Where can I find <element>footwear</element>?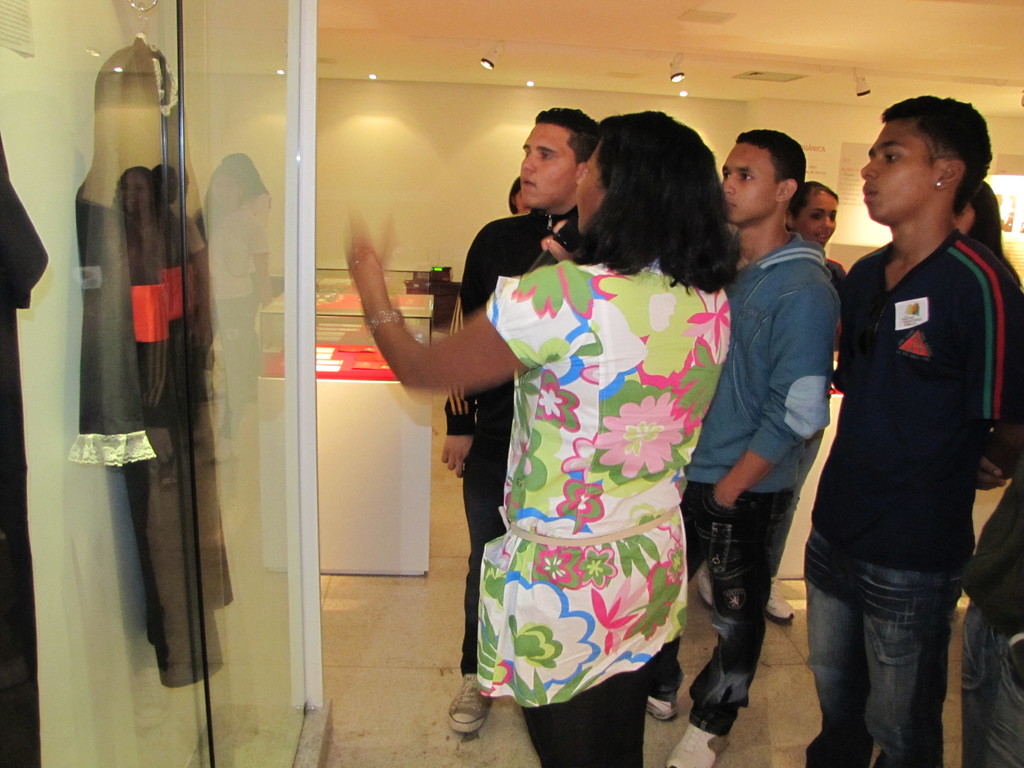
You can find it at [667,721,729,767].
